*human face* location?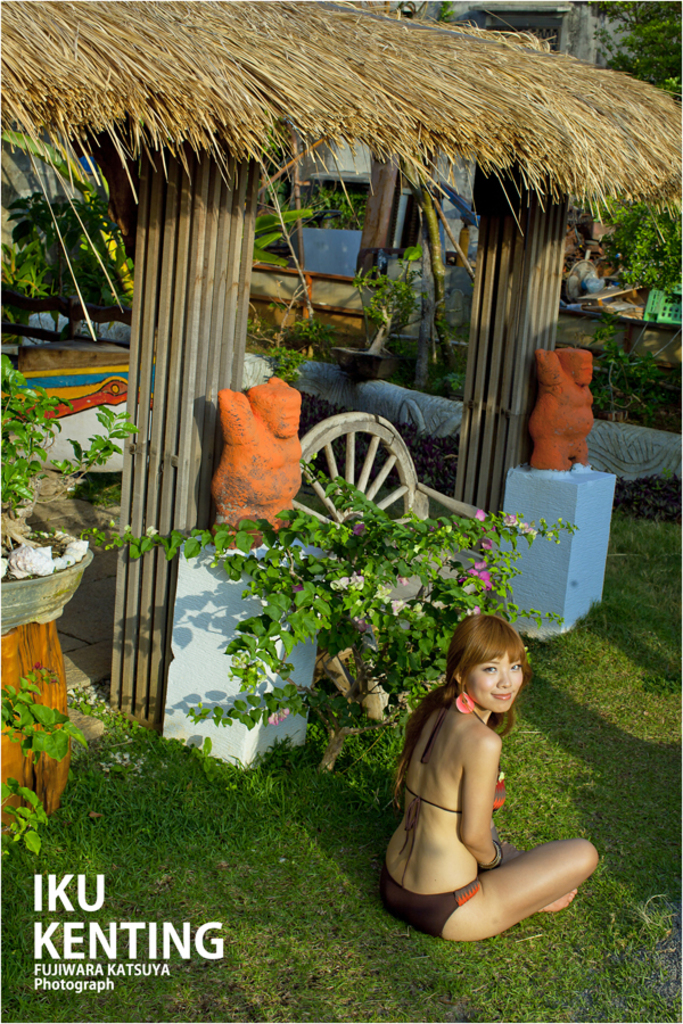
x1=469 y1=650 x2=525 y2=717
